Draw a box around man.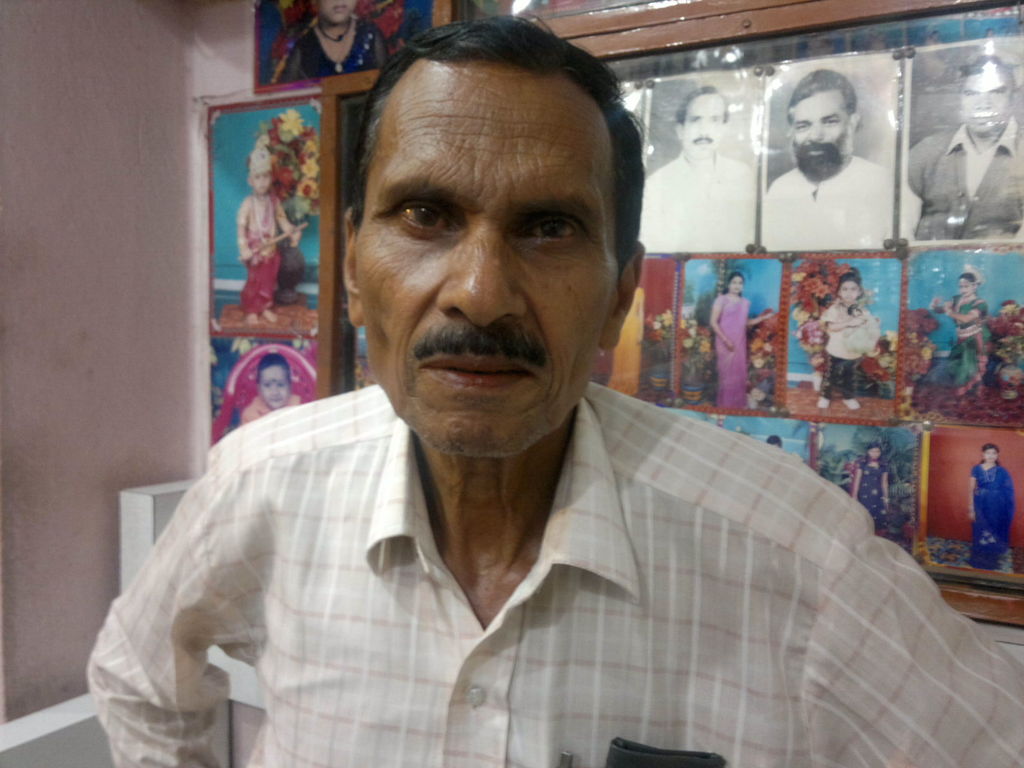
[x1=86, y1=14, x2=1023, y2=767].
